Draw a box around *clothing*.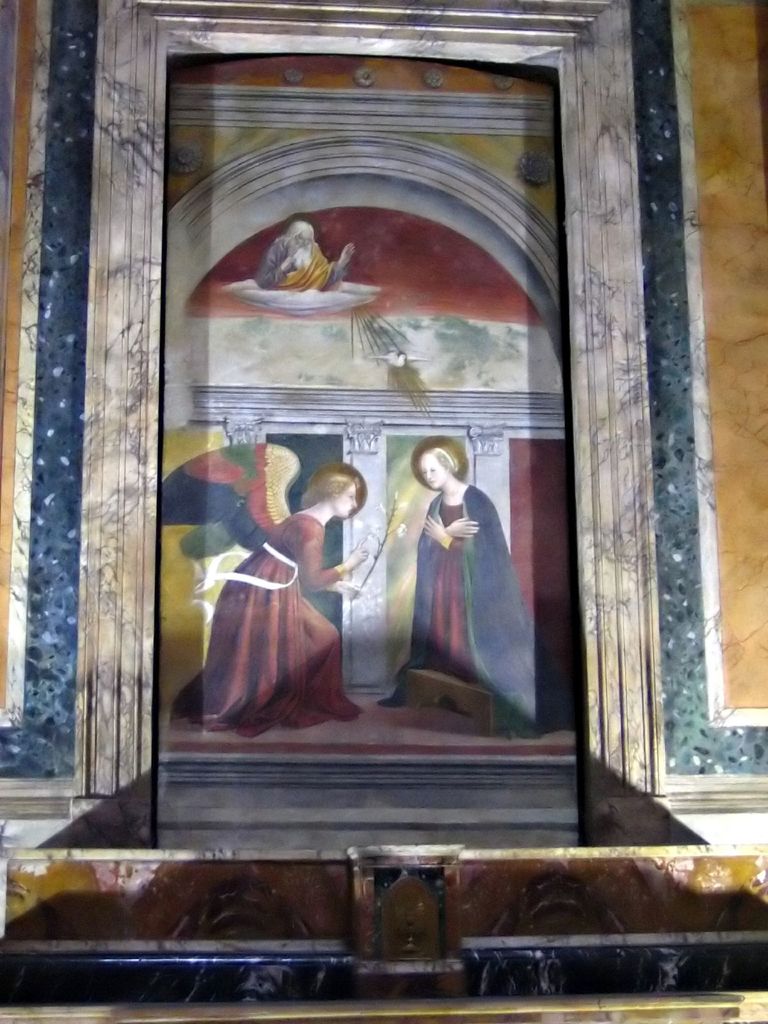
left=403, top=483, right=536, bottom=698.
